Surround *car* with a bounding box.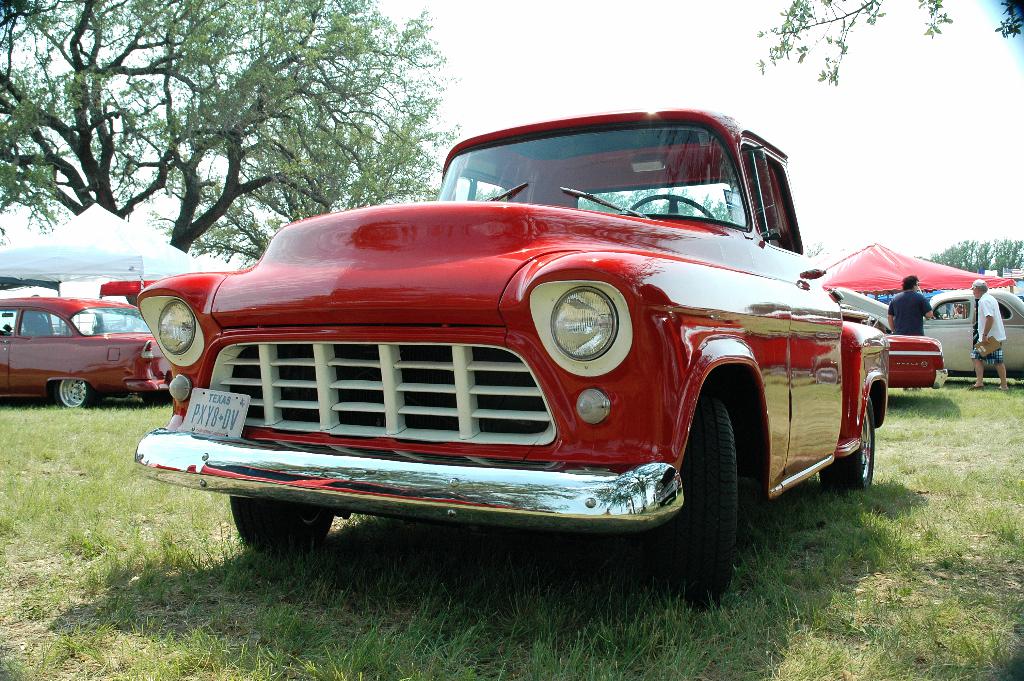
924:291:1023:373.
